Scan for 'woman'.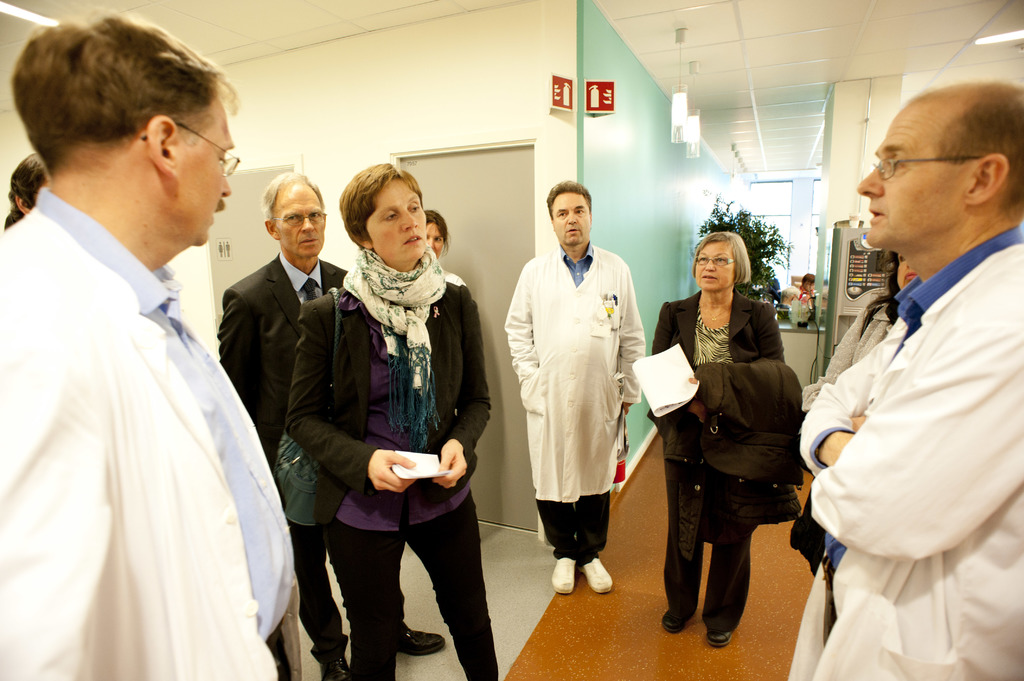
Scan result: rect(649, 224, 795, 655).
